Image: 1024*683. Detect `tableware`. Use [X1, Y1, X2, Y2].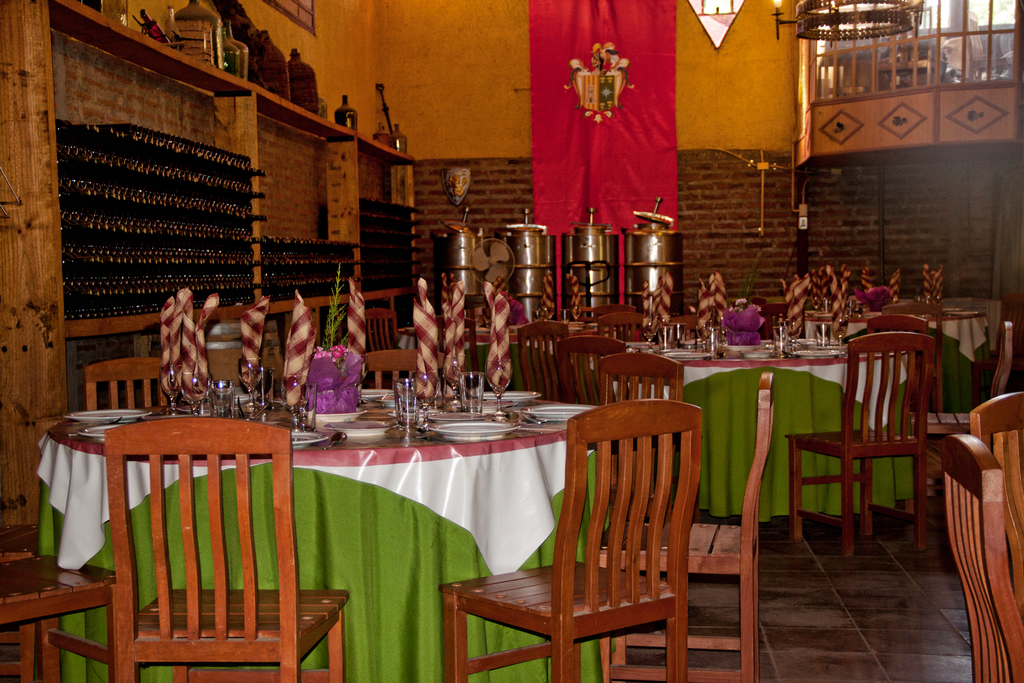
[360, 388, 391, 398].
